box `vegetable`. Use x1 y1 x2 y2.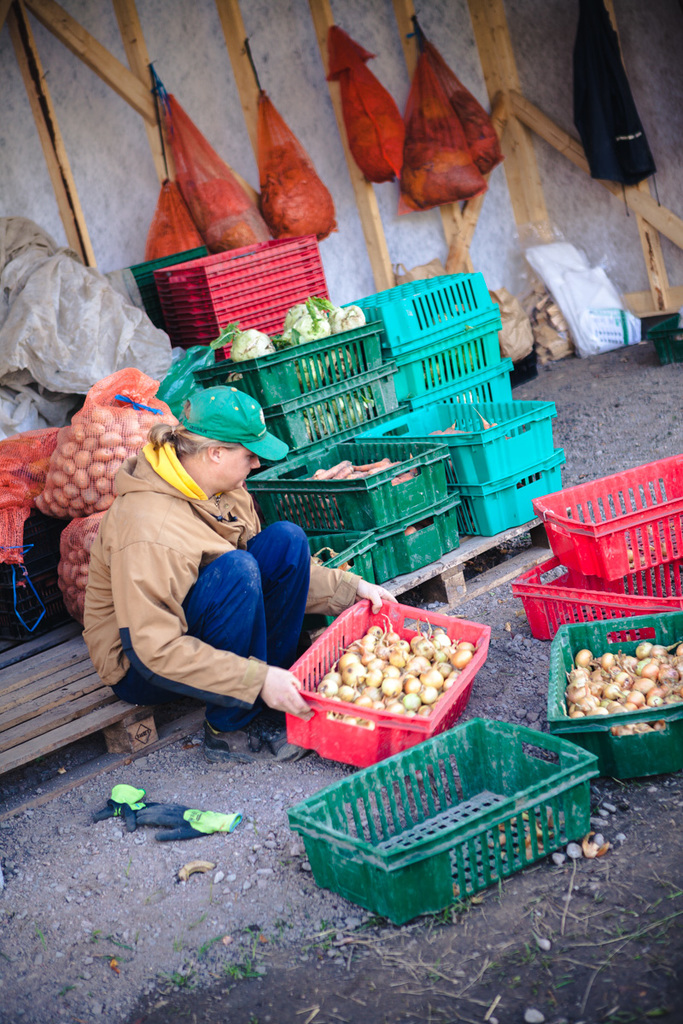
226 327 273 364.
